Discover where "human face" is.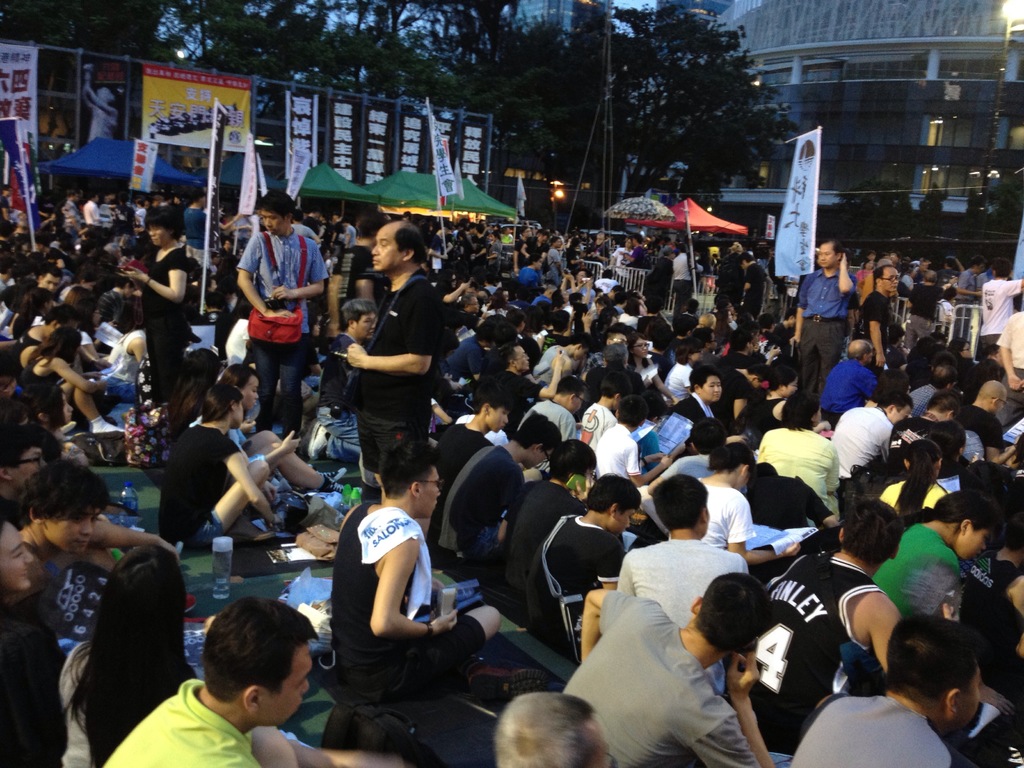
Discovered at [x1=959, y1=527, x2=987, y2=560].
